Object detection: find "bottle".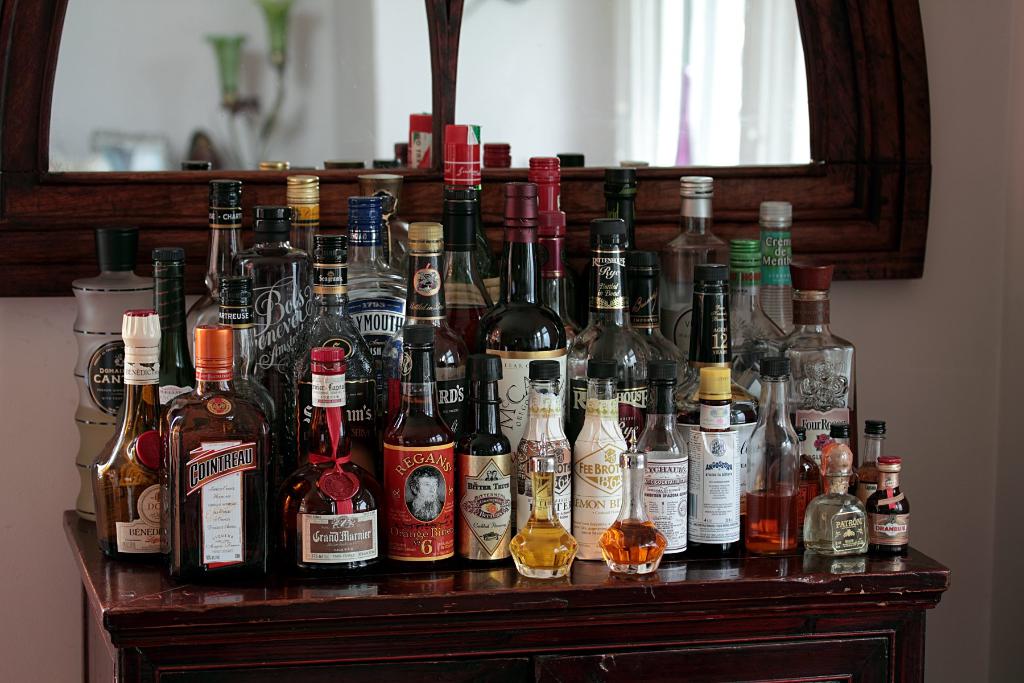
605/165/645/250.
